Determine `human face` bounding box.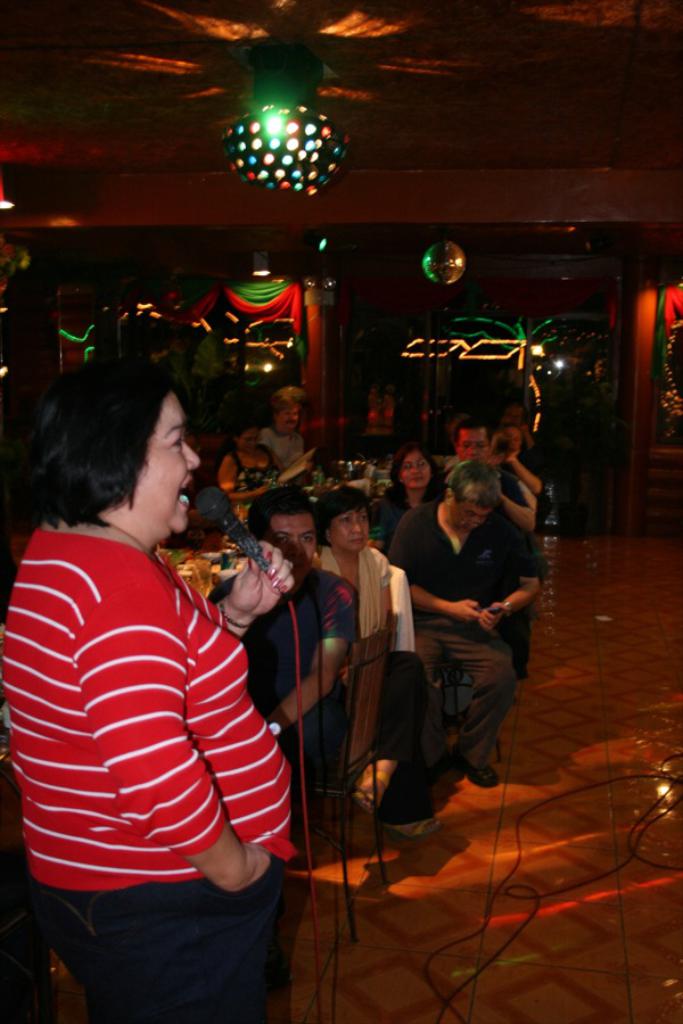
Determined: box(125, 390, 199, 535).
